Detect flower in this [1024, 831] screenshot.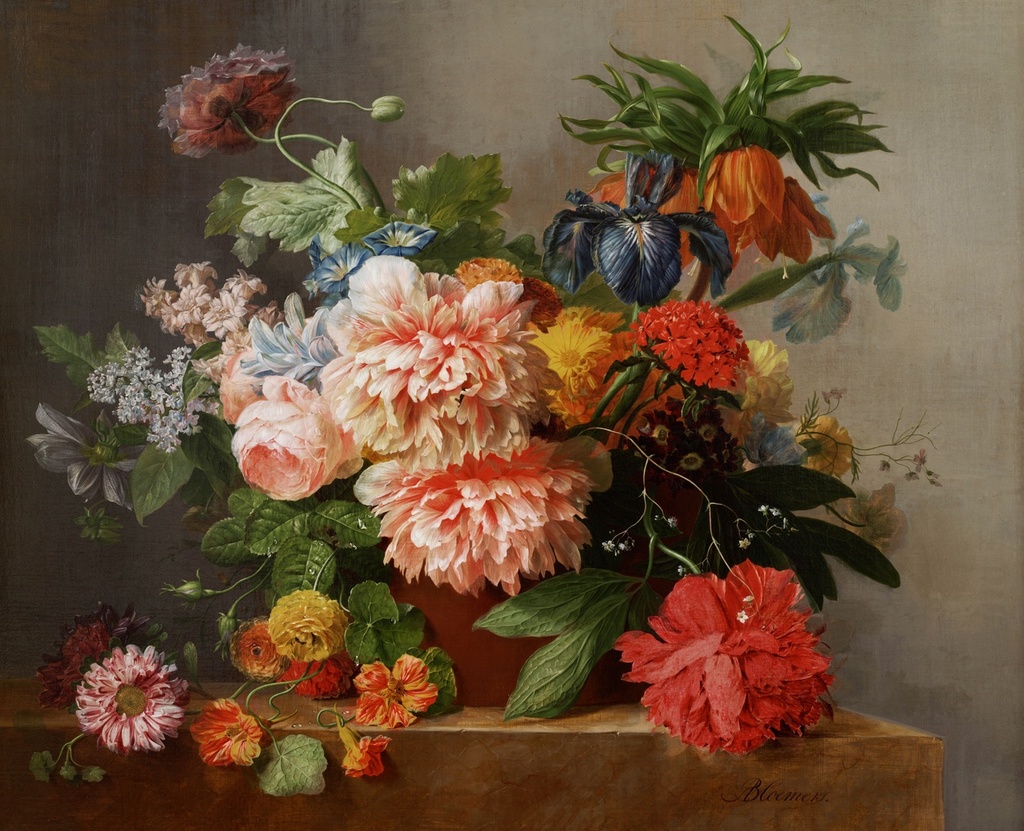
Detection: <region>185, 698, 261, 772</region>.
